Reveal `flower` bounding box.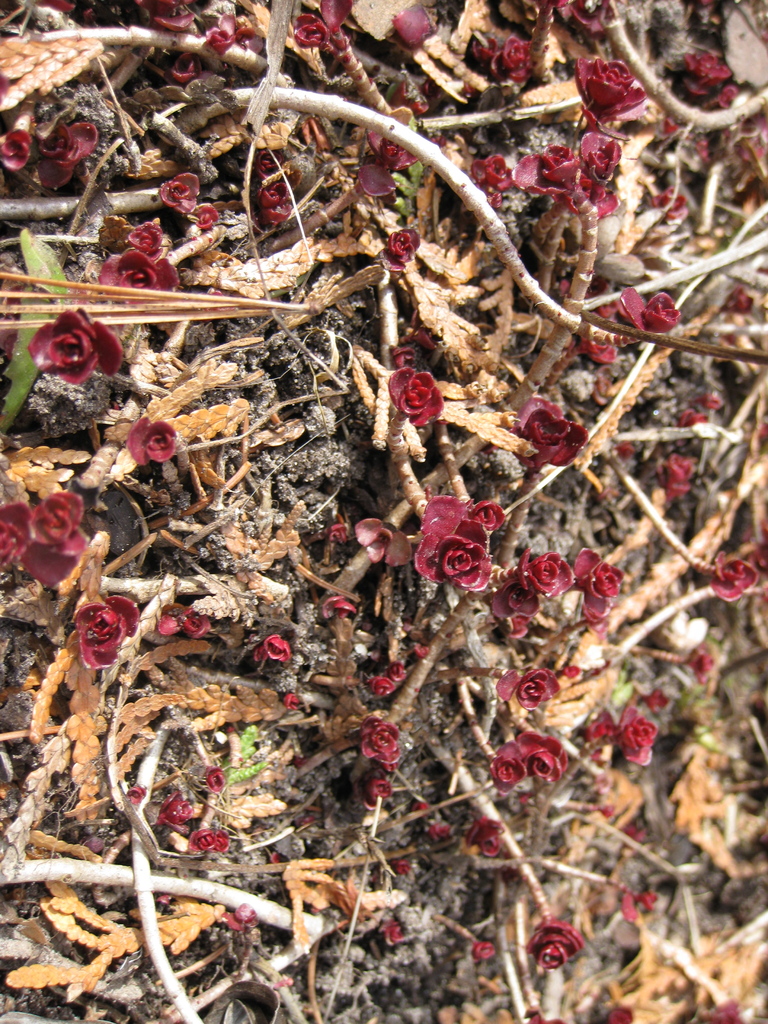
Revealed: [499,662,558,705].
